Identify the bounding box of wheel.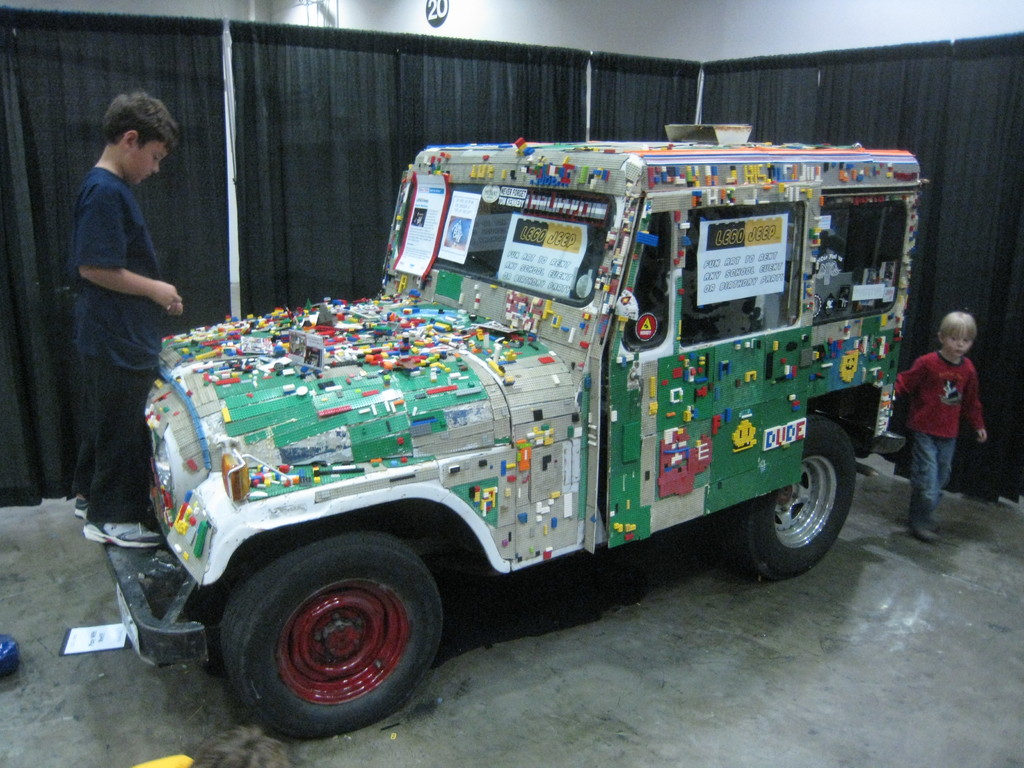
region(218, 524, 447, 742).
